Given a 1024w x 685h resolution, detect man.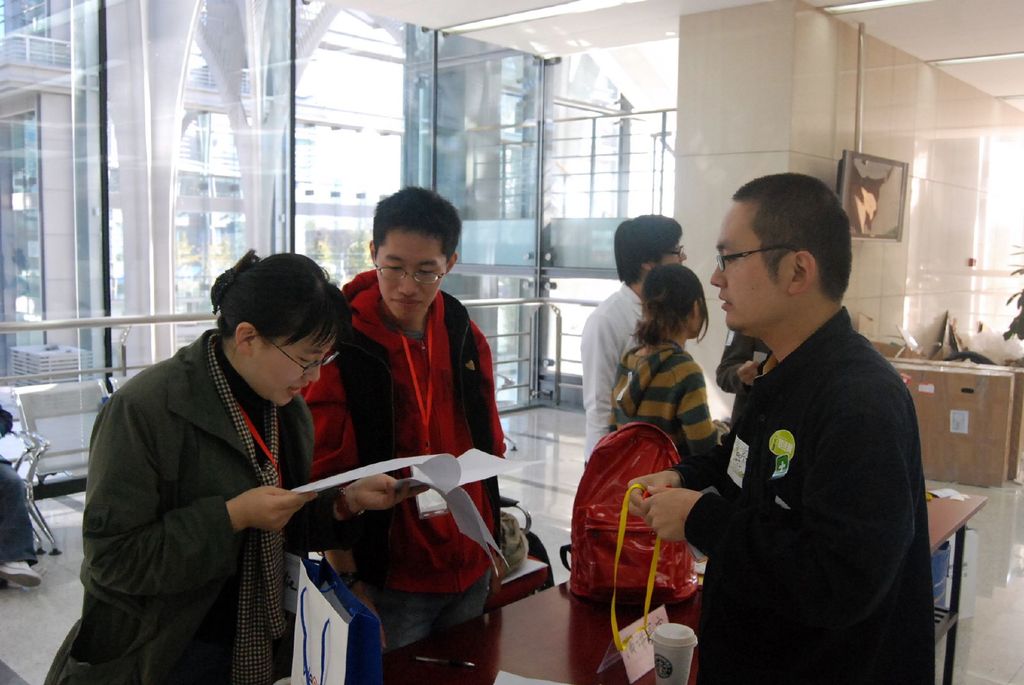
302 187 506 684.
